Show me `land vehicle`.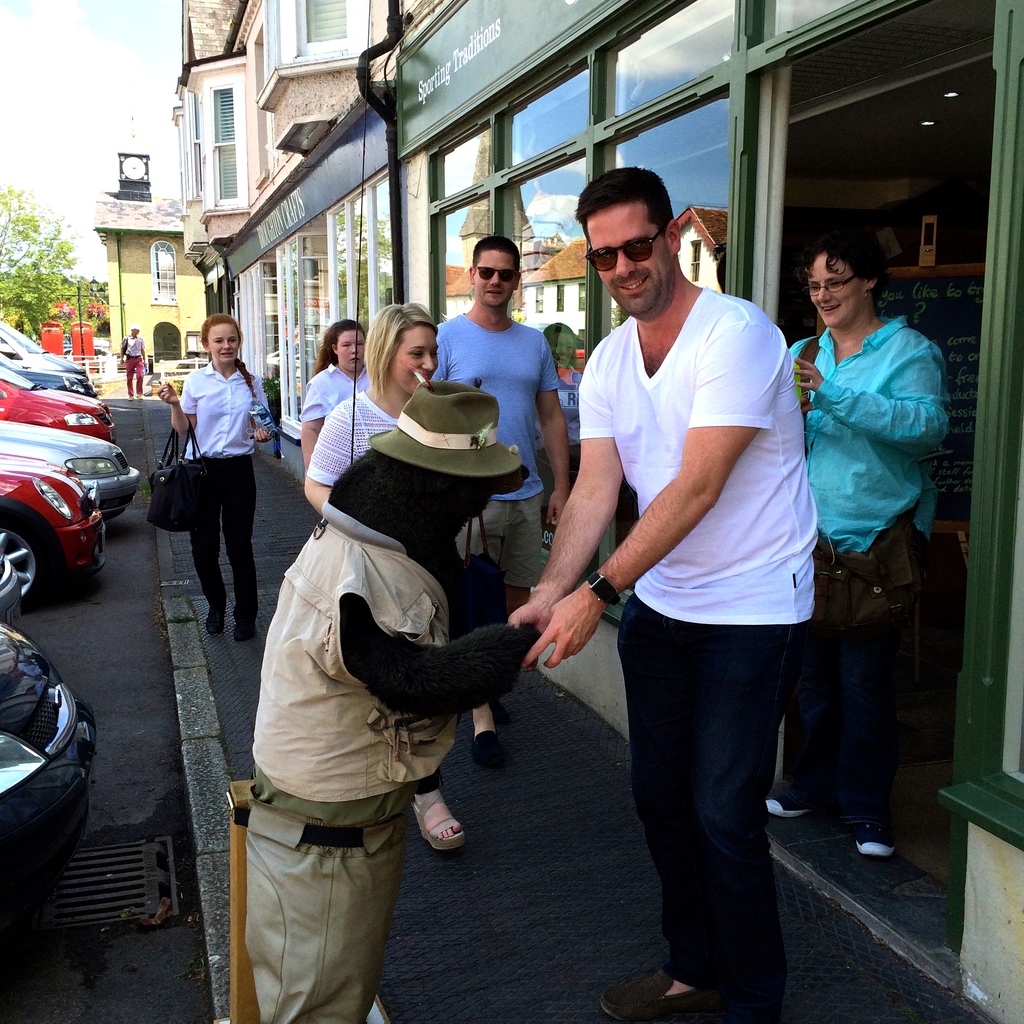
`land vehicle` is here: pyautogui.locateOnScreen(0, 621, 100, 877).
